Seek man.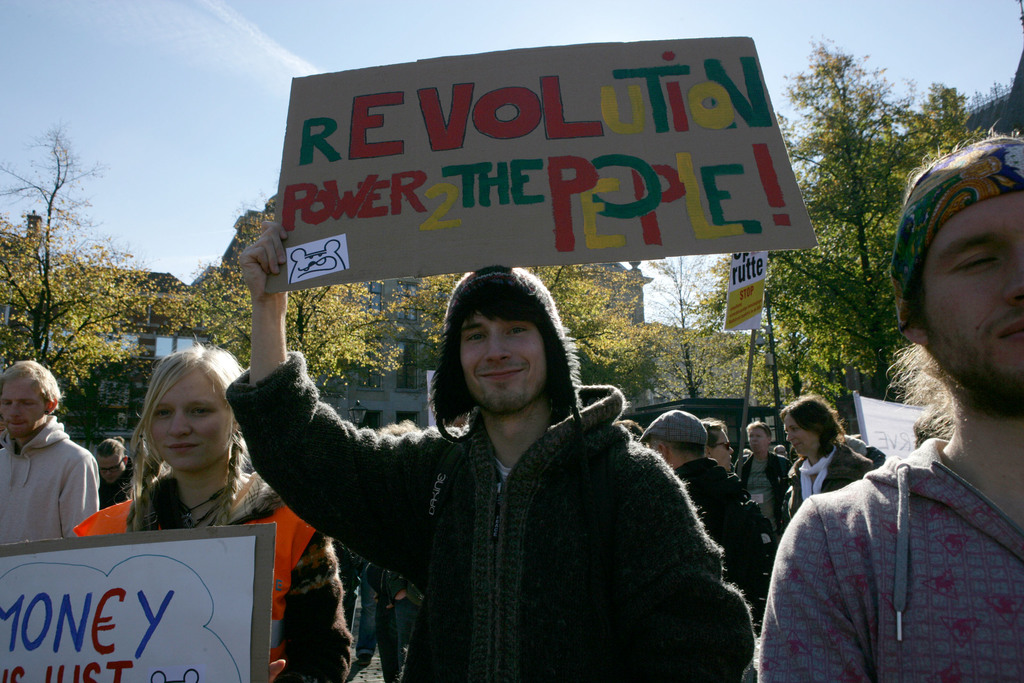
left=0, top=374, right=109, bottom=565.
